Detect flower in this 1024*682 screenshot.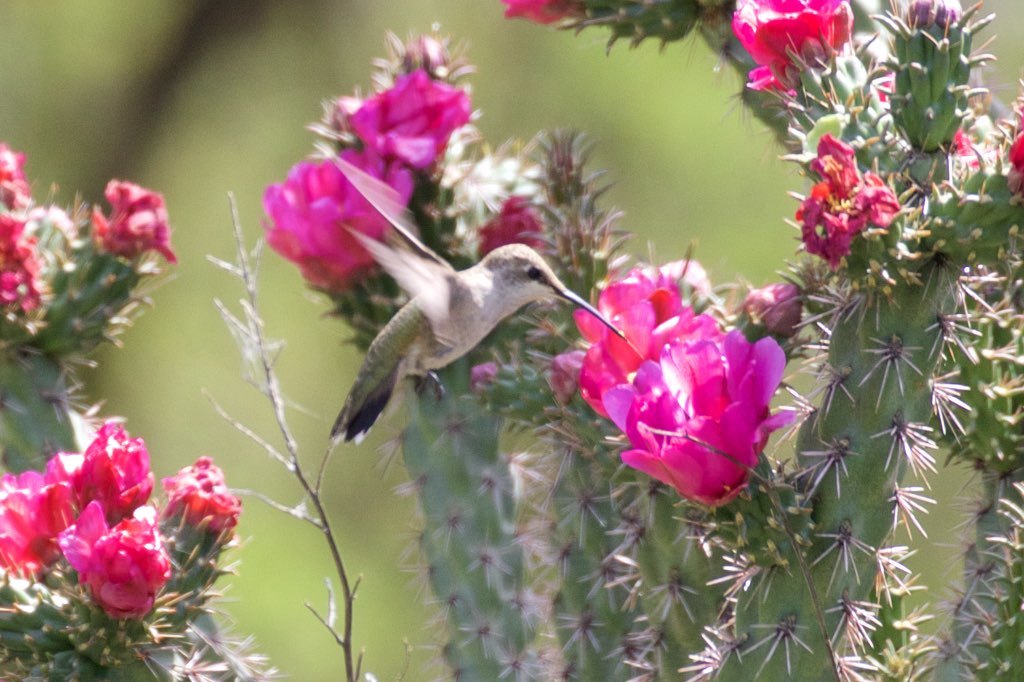
Detection: box(573, 270, 703, 416).
